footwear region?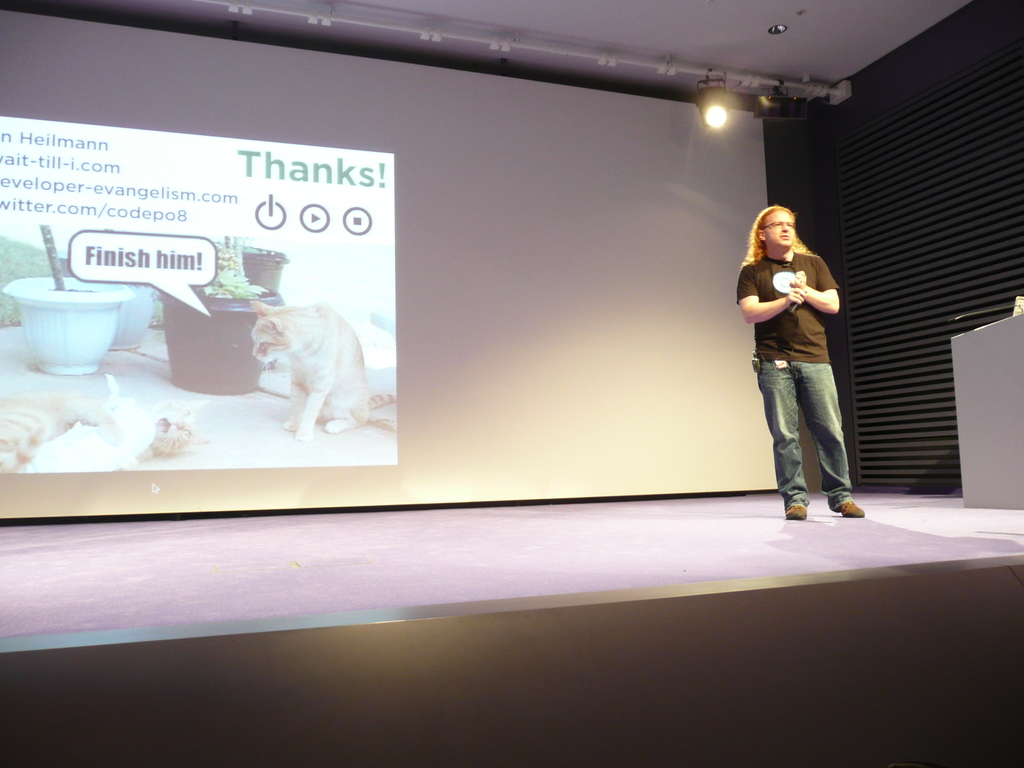
[x1=838, y1=500, x2=865, y2=519]
